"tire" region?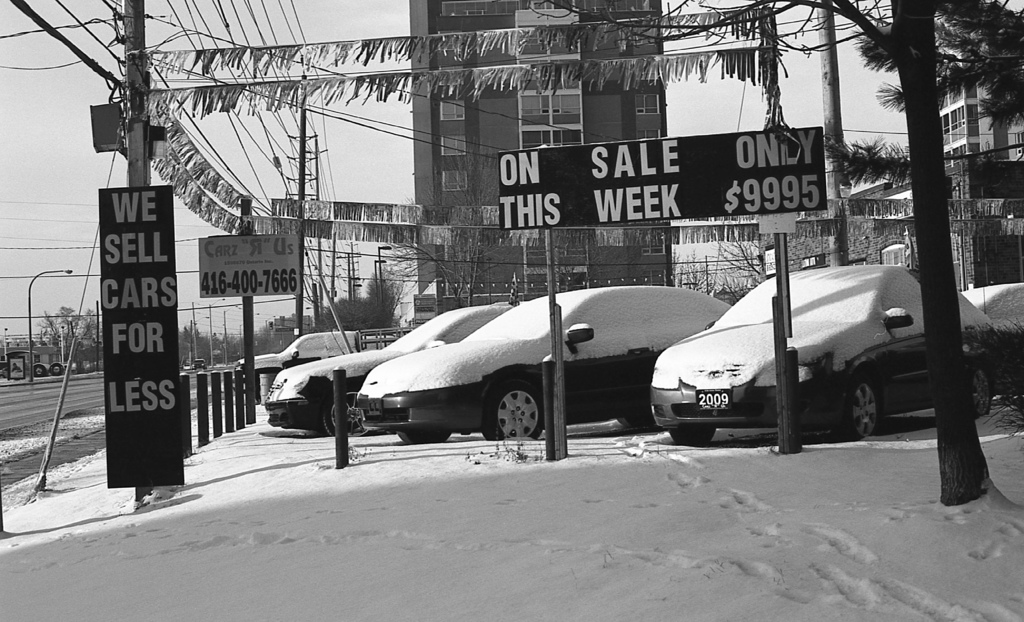
(x1=326, y1=388, x2=373, y2=442)
